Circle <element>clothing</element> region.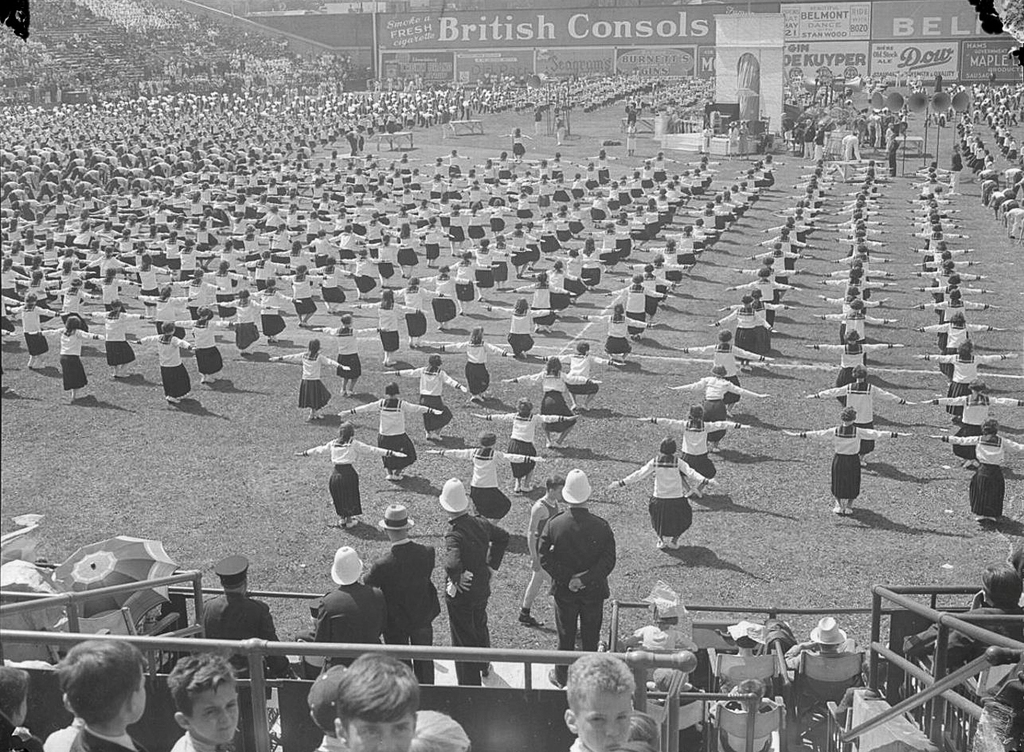
Region: 440 451 530 501.
